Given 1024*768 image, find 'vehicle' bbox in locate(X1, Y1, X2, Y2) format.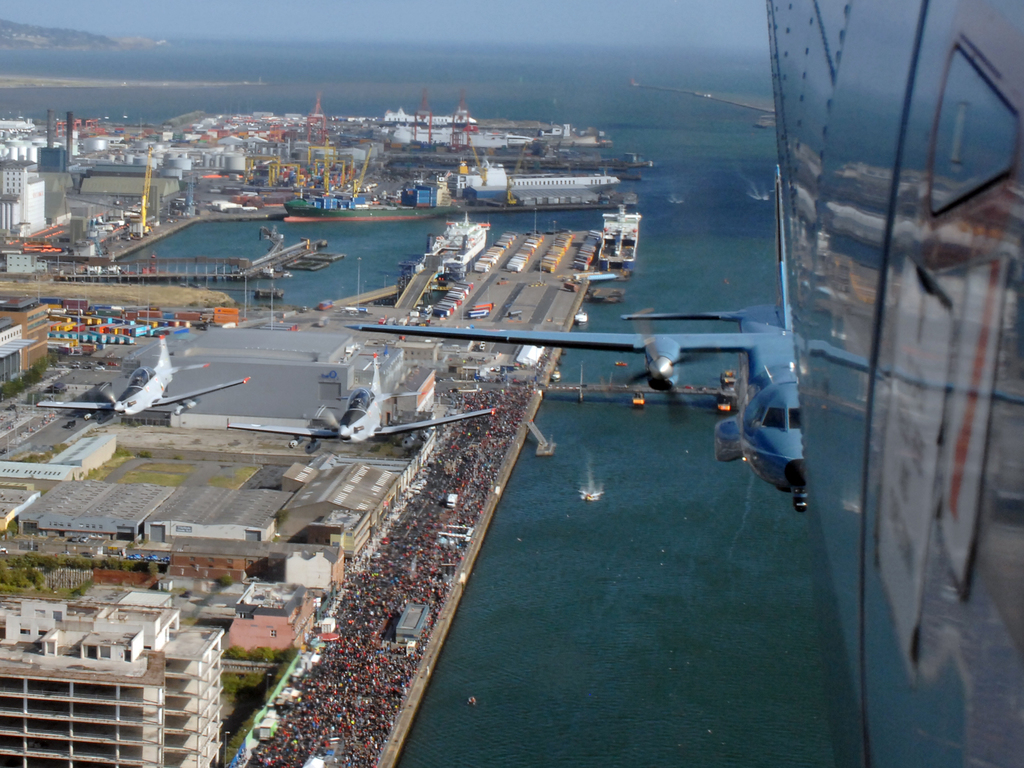
locate(347, 300, 810, 511).
